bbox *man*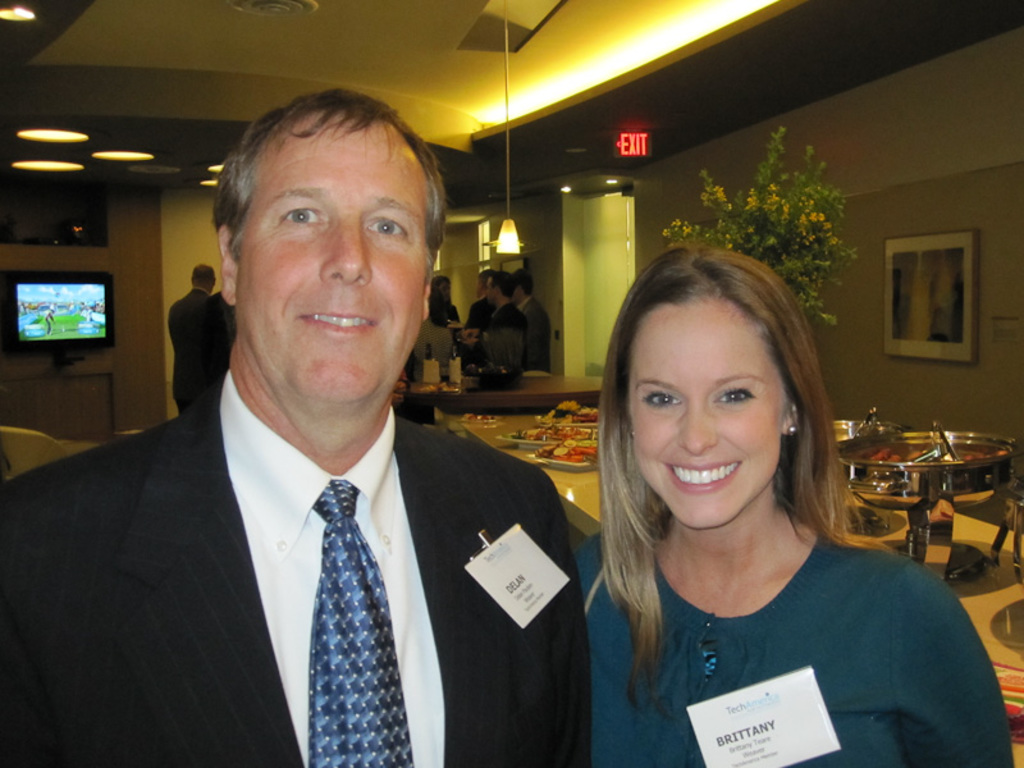
<bbox>0, 87, 596, 767</bbox>
